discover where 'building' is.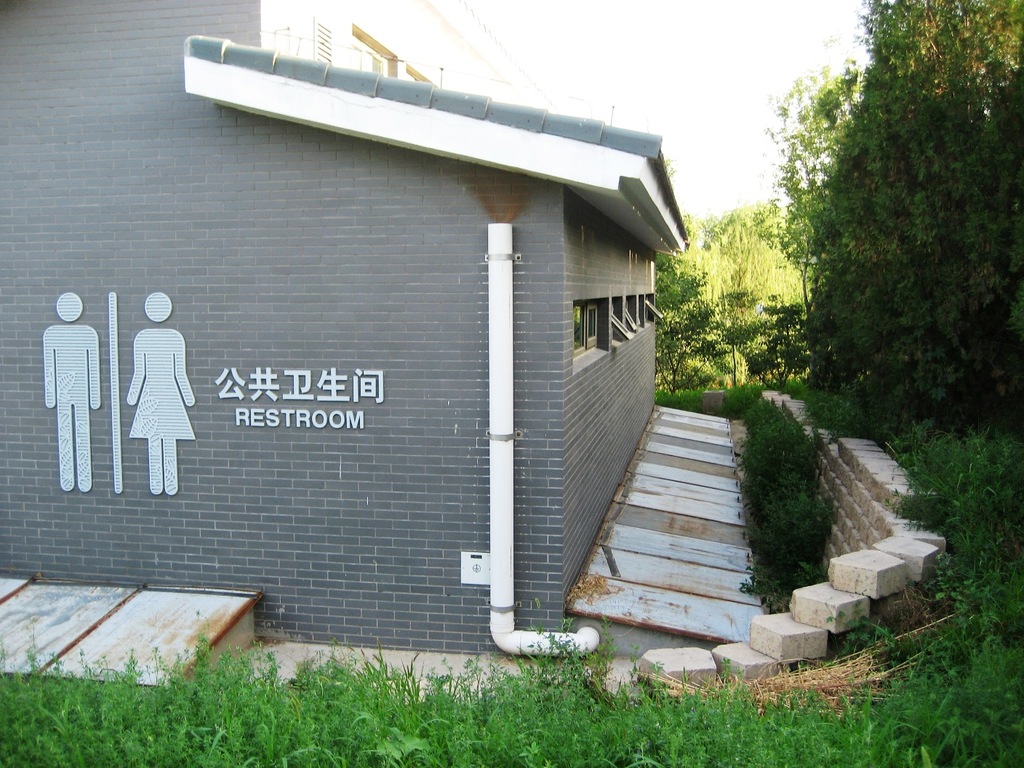
Discovered at left=1, top=0, right=950, bottom=695.
